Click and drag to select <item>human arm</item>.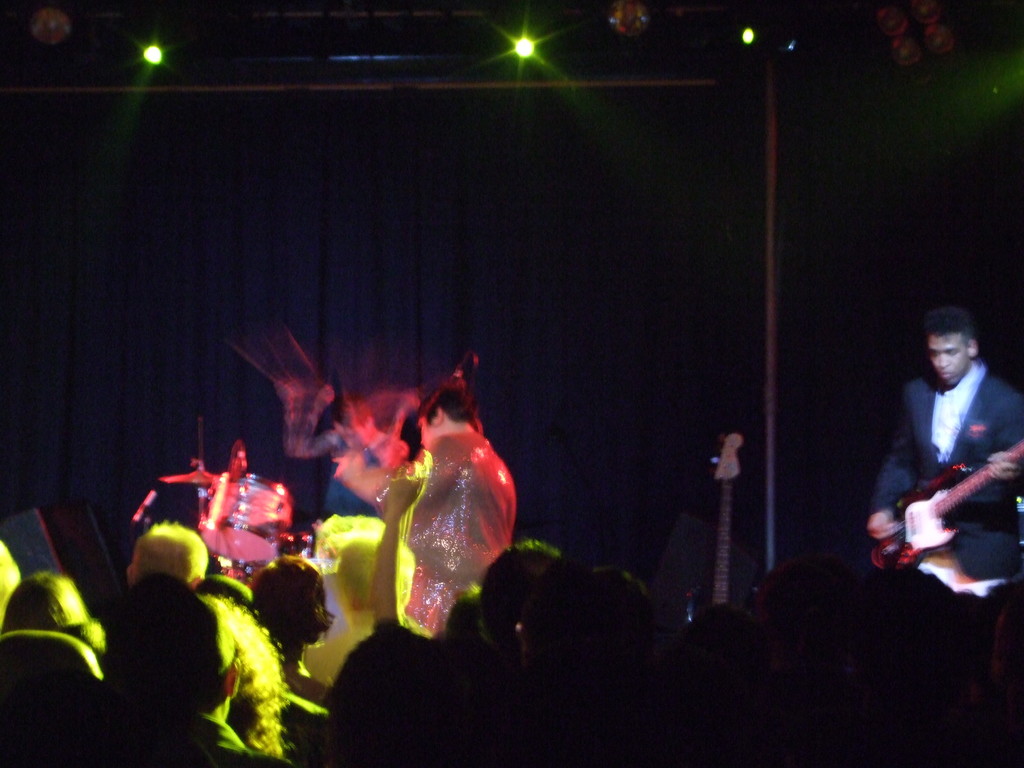
Selection: <region>866, 390, 921, 545</region>.
